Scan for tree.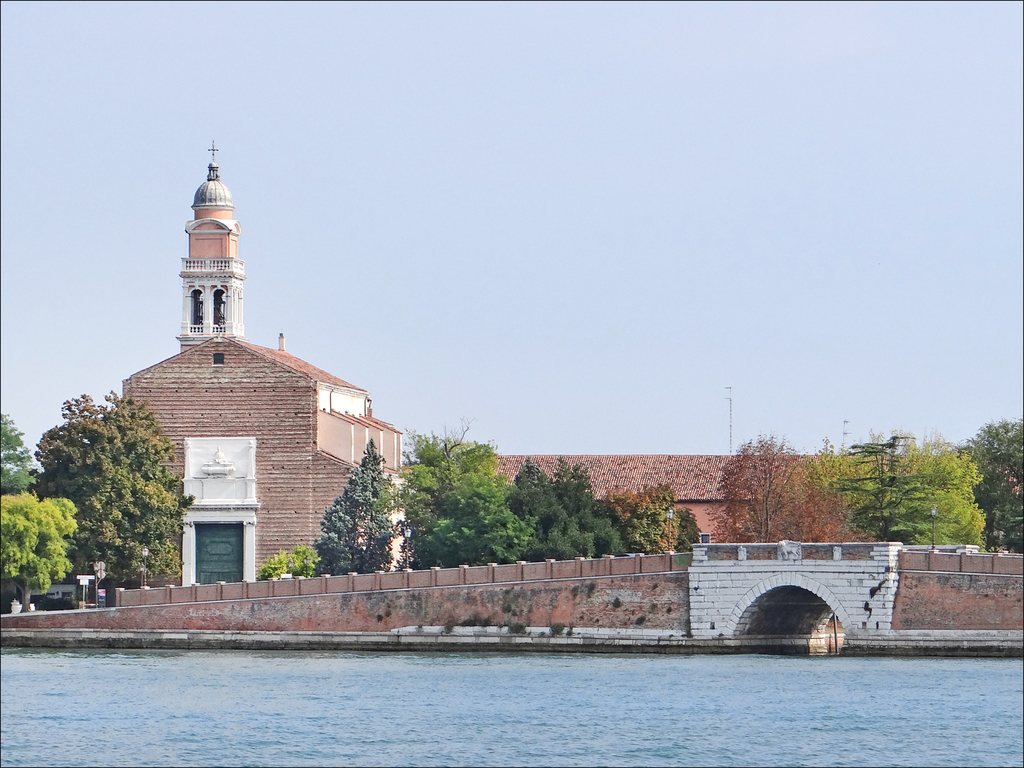
Scan result: region(252, 550, 323, 582).
